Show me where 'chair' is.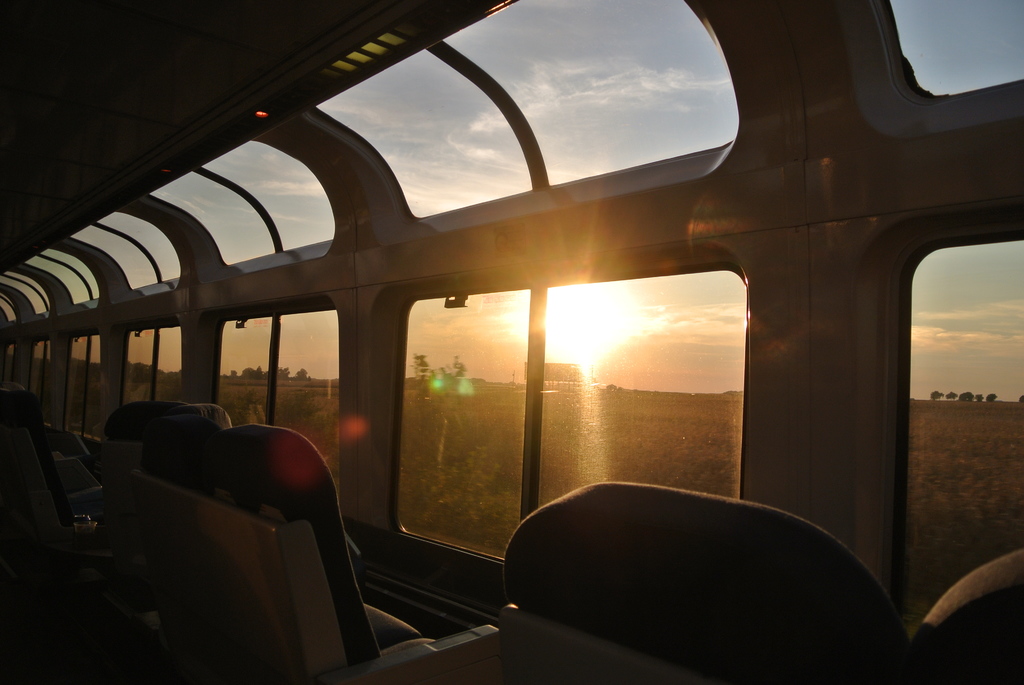
'chair' is at x1=468 y1=469 x2=936 y2=683.
